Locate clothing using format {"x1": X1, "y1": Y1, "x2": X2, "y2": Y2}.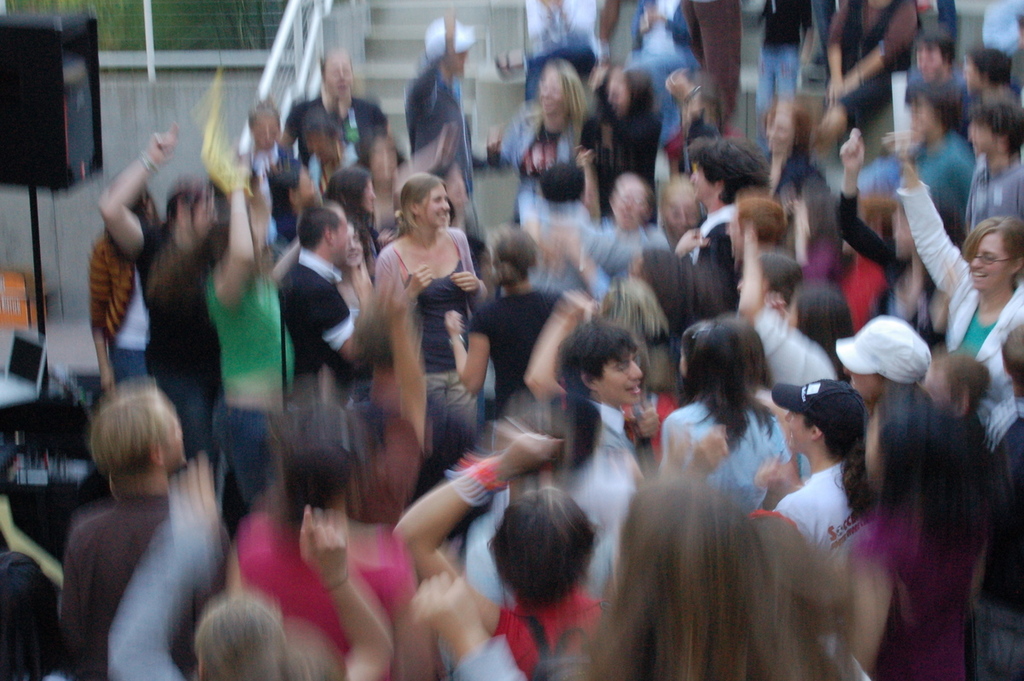
{"x1": 890, "y1": 172, "x2": 1023, "y2": 451}.
